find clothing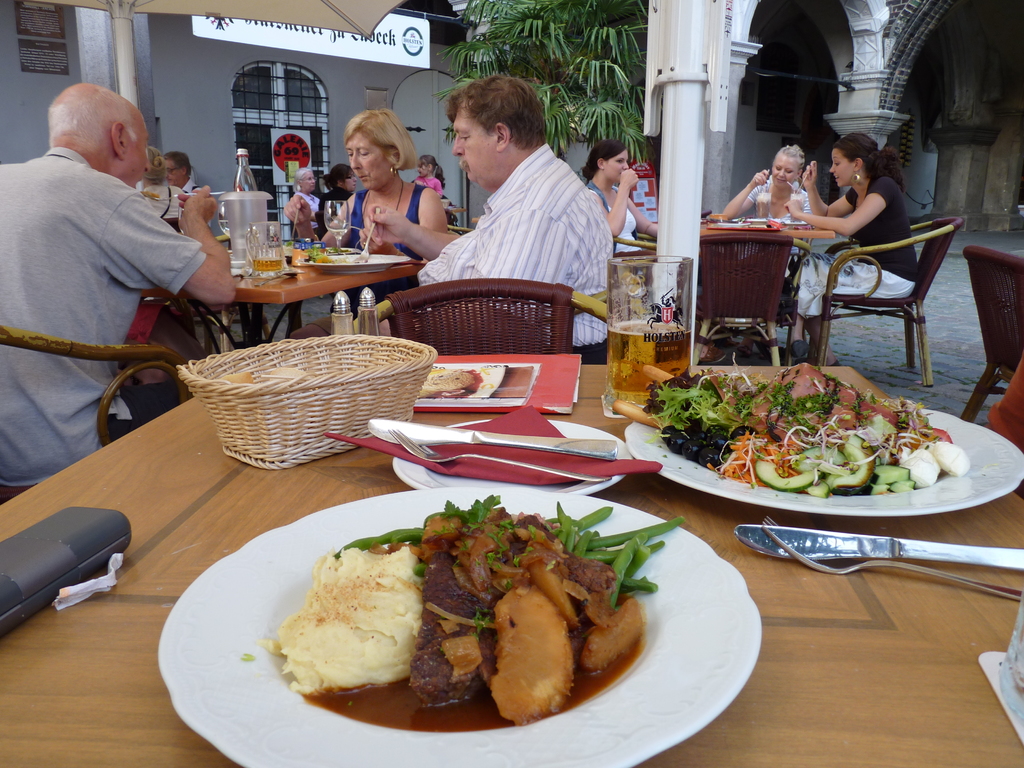
bbox=[179, 173, 202, 198]
